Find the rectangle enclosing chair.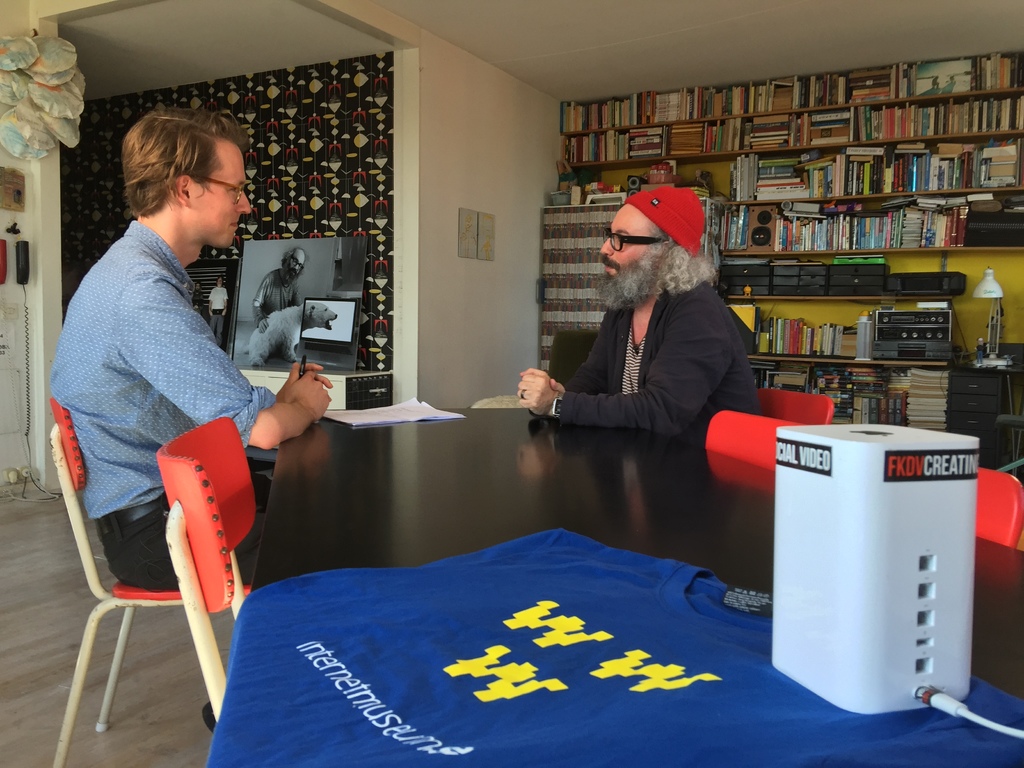
<region>975, 461, 1023, 553</region>.
